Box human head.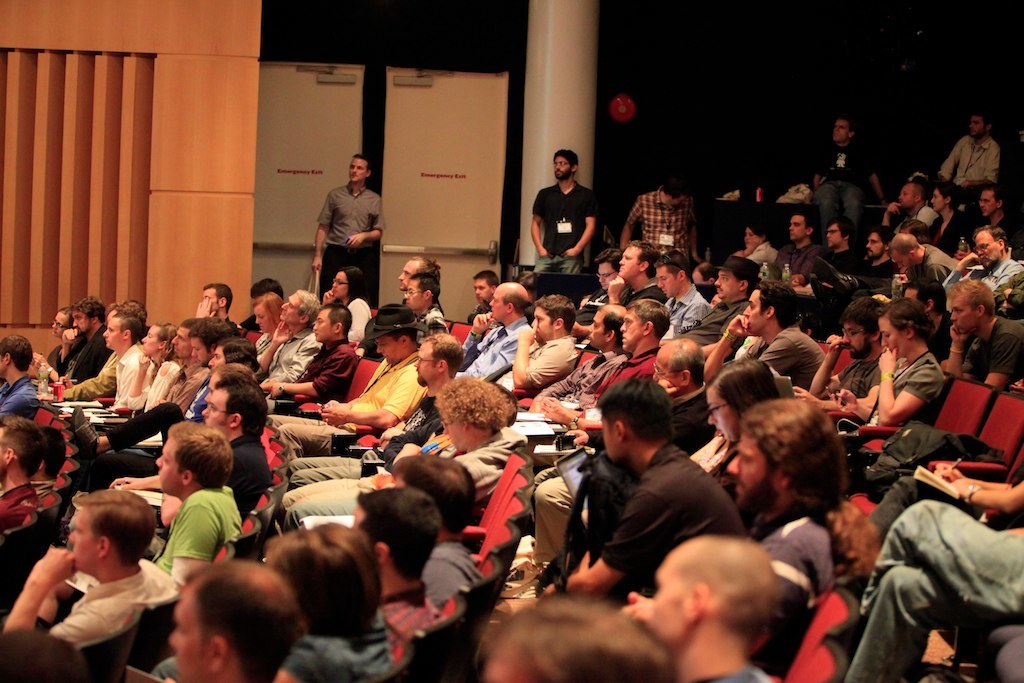
(831,116,854,143).
